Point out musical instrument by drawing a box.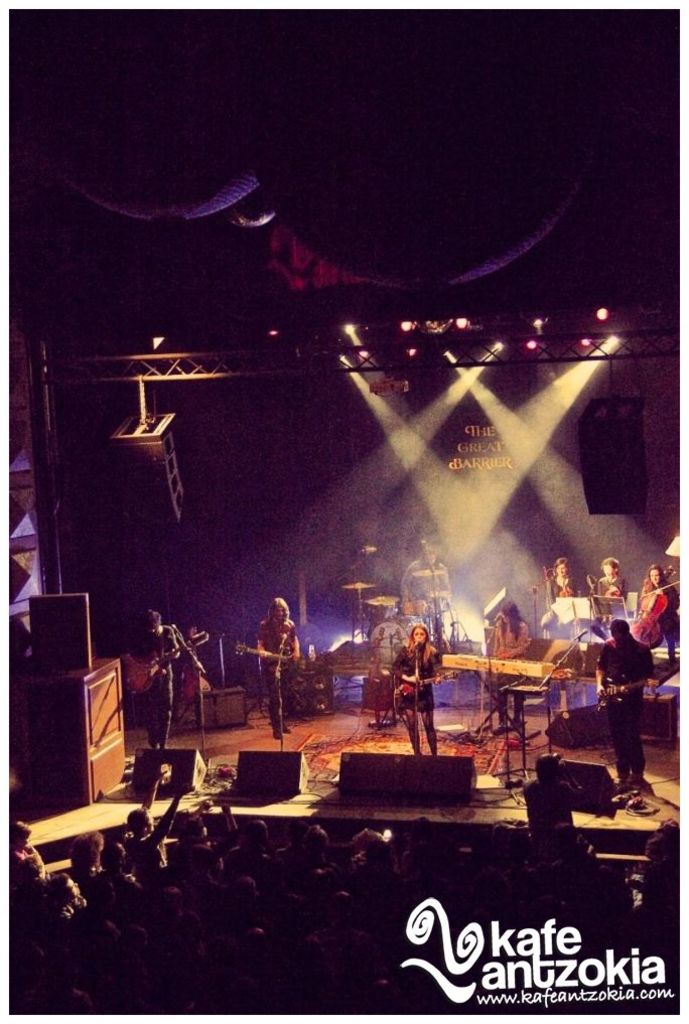
Rect(360, 592, 402, 606).
